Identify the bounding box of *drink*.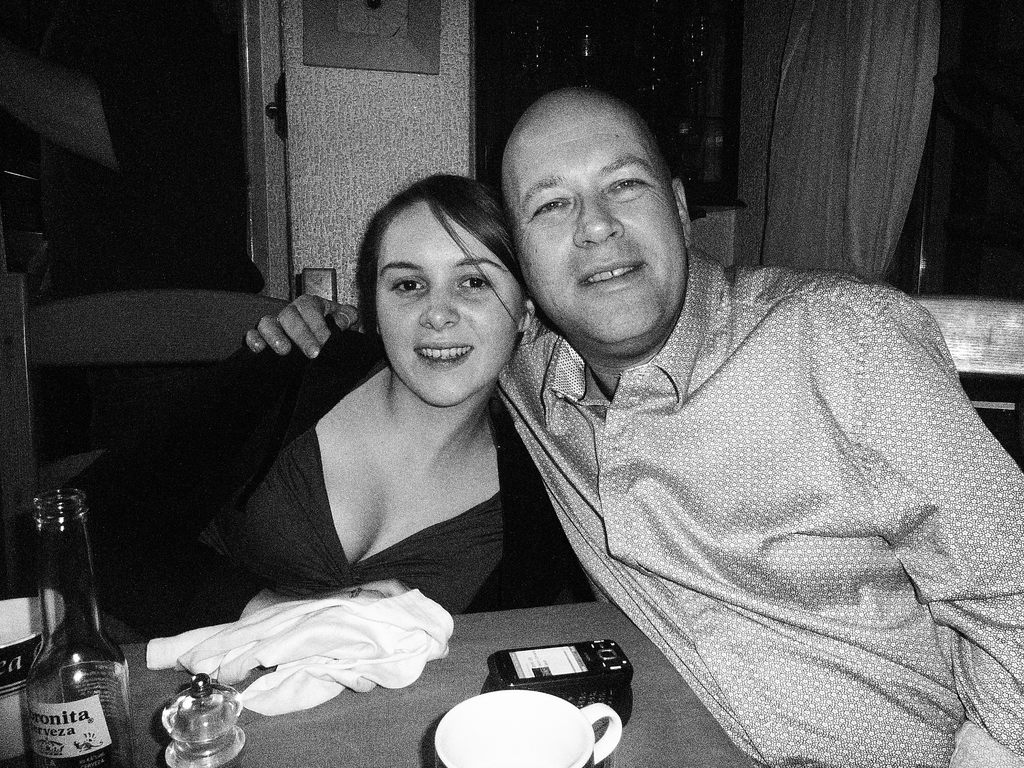
bbox=[21, 471, 128, 767].
